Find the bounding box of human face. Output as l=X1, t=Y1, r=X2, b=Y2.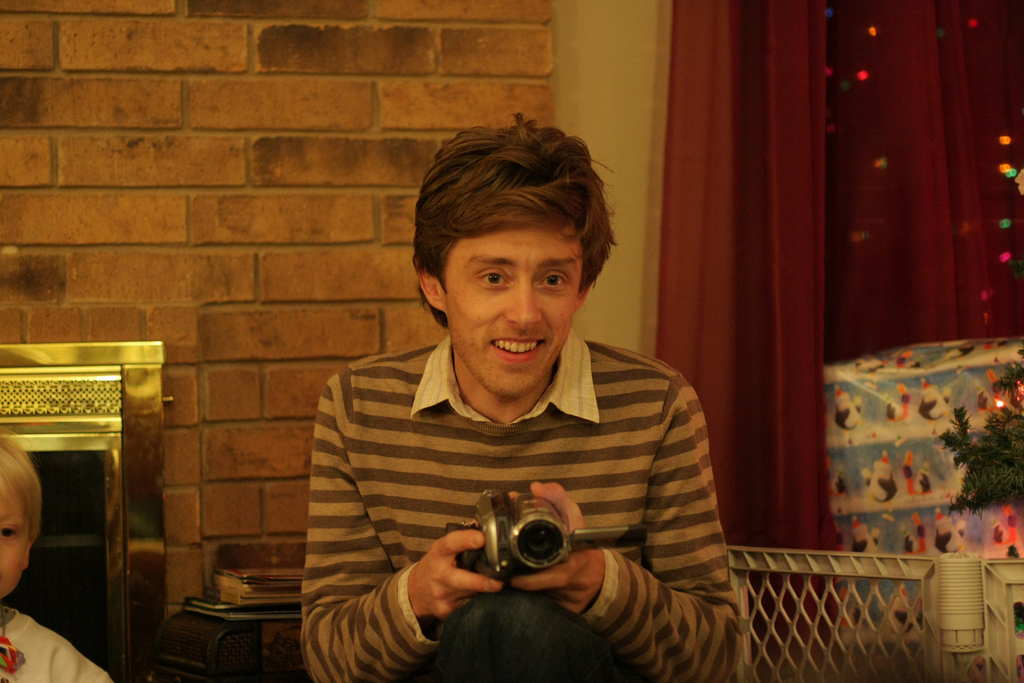
l=0, t=475, r=36, b=598.
